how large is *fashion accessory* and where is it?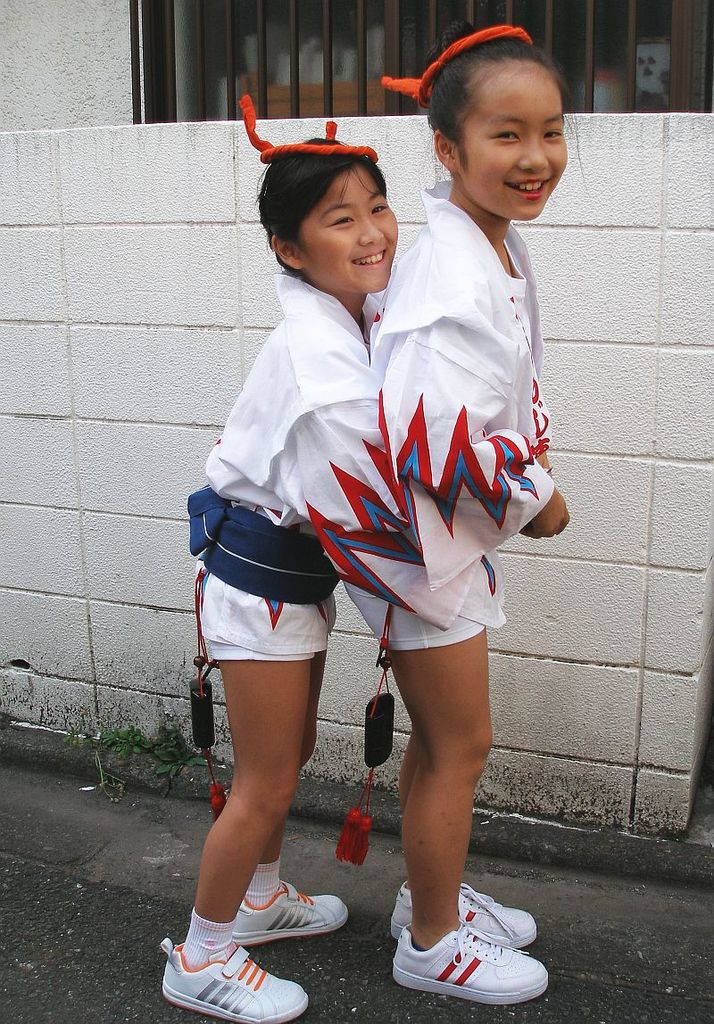
Bounding box: bbox=[391, 921, 553, 1006].
